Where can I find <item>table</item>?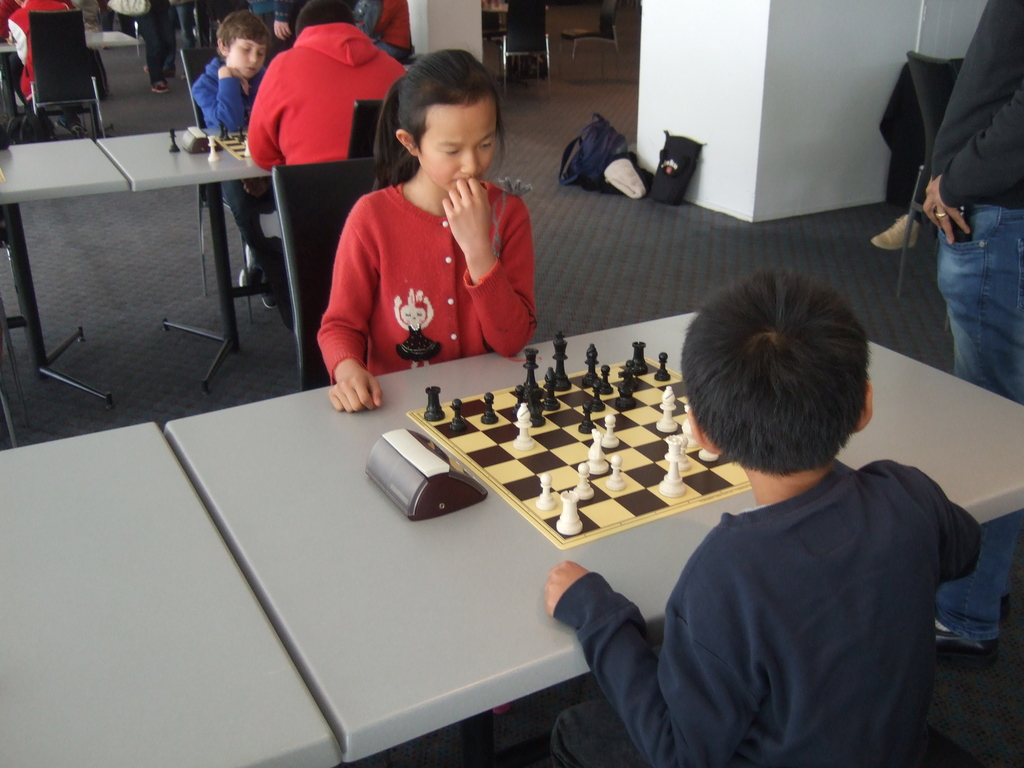
You can find it at region(481, 1, 511, 40).
